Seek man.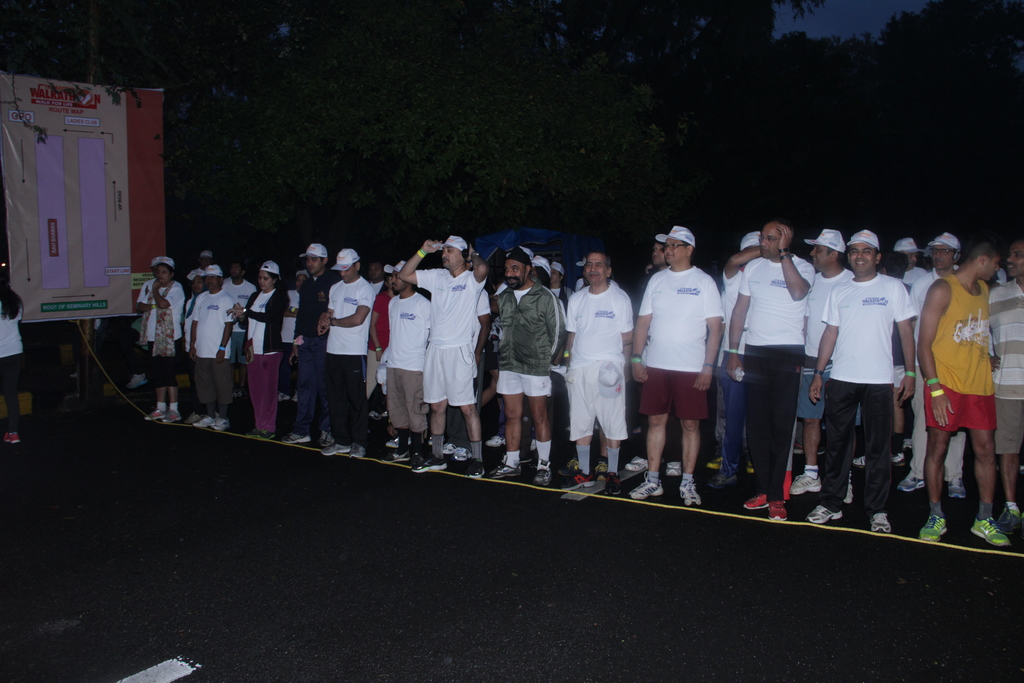
(614,224,726,509).
